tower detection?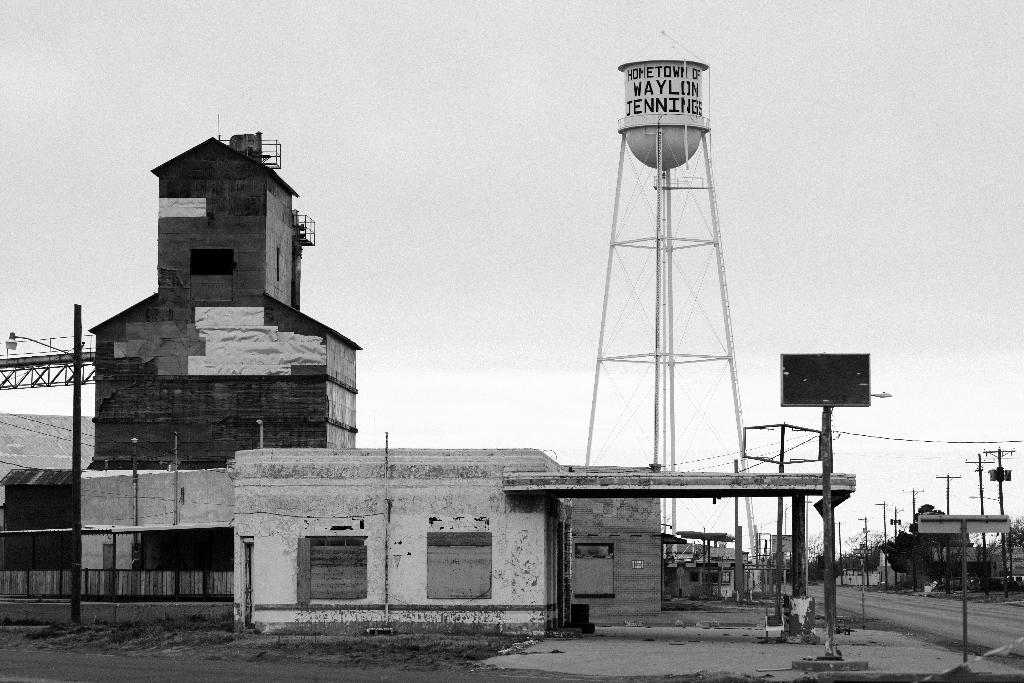
(562, 11, 781, 620)
